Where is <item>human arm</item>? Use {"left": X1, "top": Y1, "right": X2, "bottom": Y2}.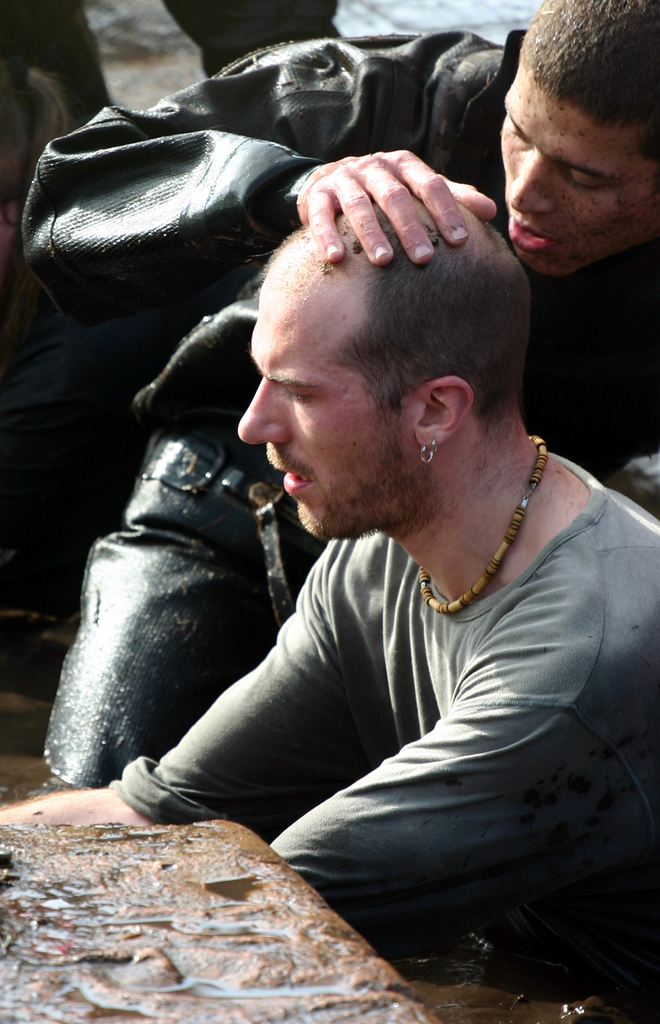
{"left": 0, "top": 549, "right": 364, "bottom": 828}.
